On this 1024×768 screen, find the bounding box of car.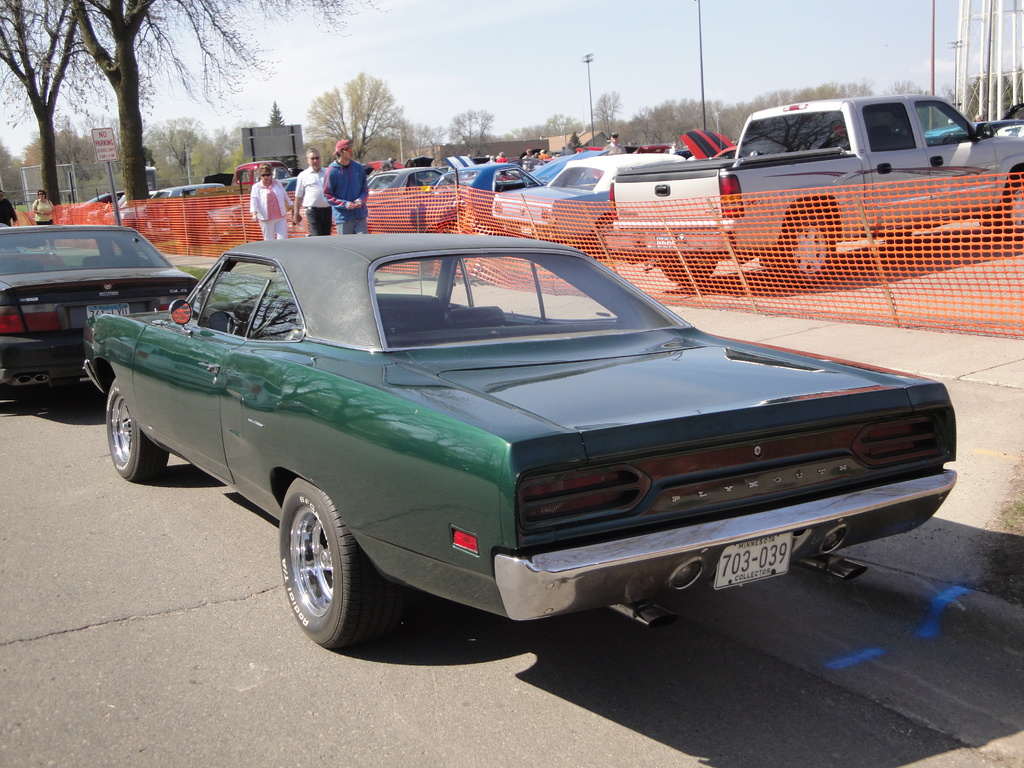
Bounding box: (left=0, top=220, right=196, bottom=393).
